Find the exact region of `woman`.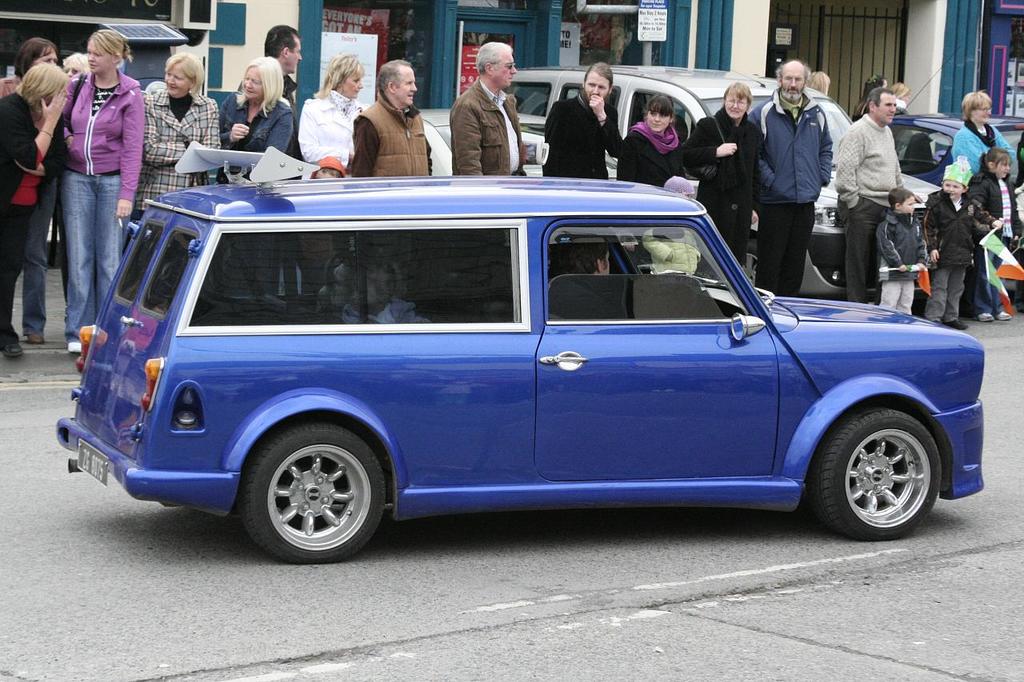
Exact region: <box>682,78,765,273</box>.
